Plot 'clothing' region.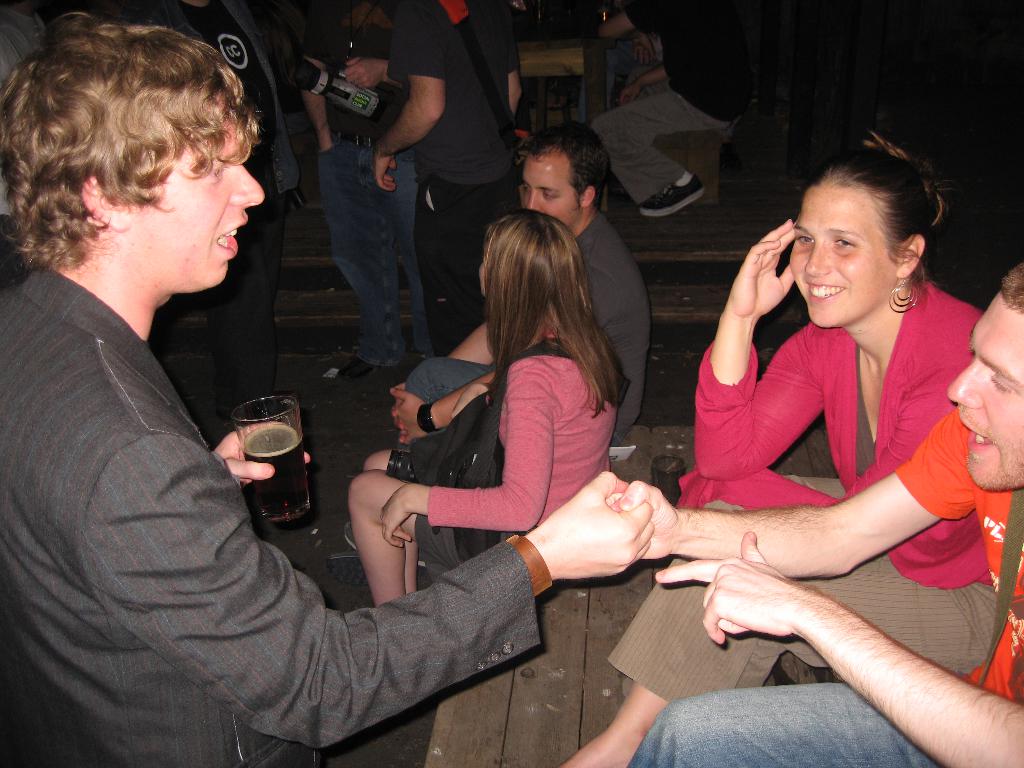
Plotted at <region>147, 0, 308, 413</region>.
